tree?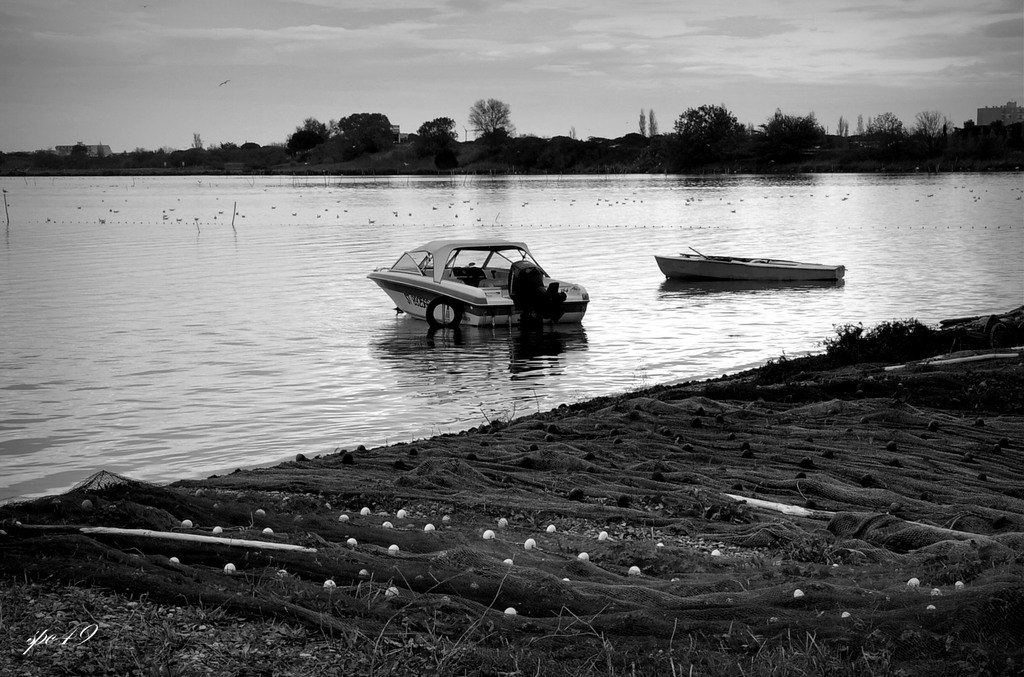
Rect(910, 109, 959, 139)
